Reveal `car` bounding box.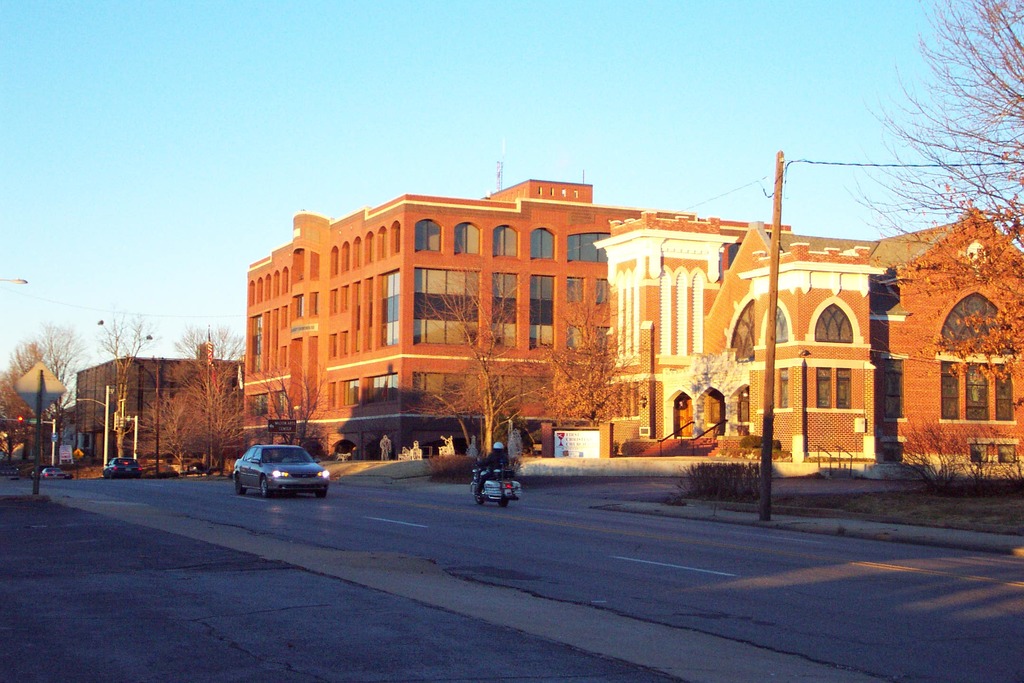
Revealed: x1=234, y1=447, x2=327, y2=494.
